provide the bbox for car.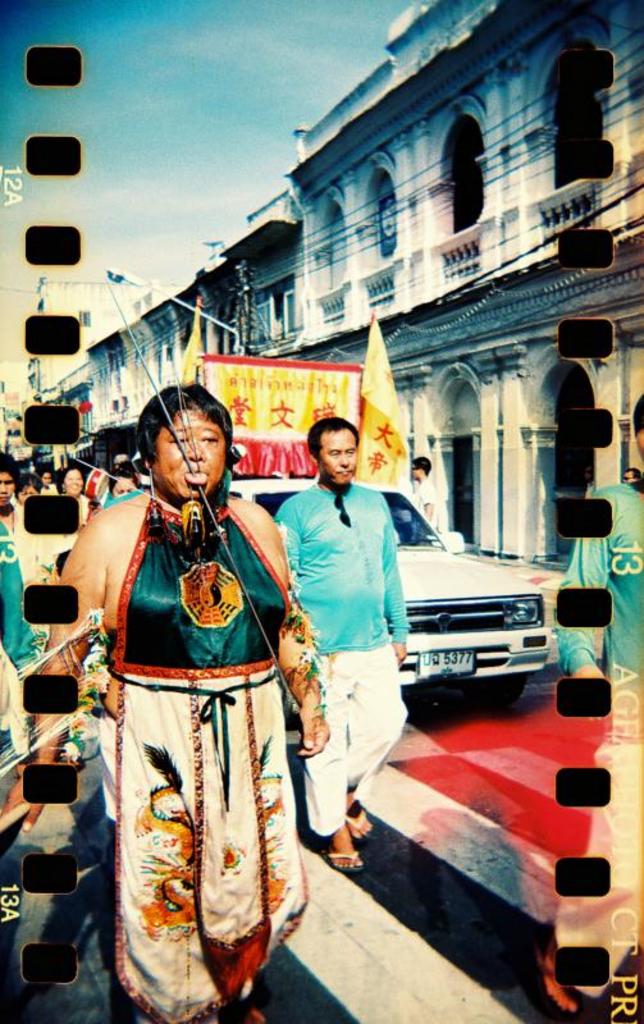
(left=228, top=475, right=552, bottom=710).
